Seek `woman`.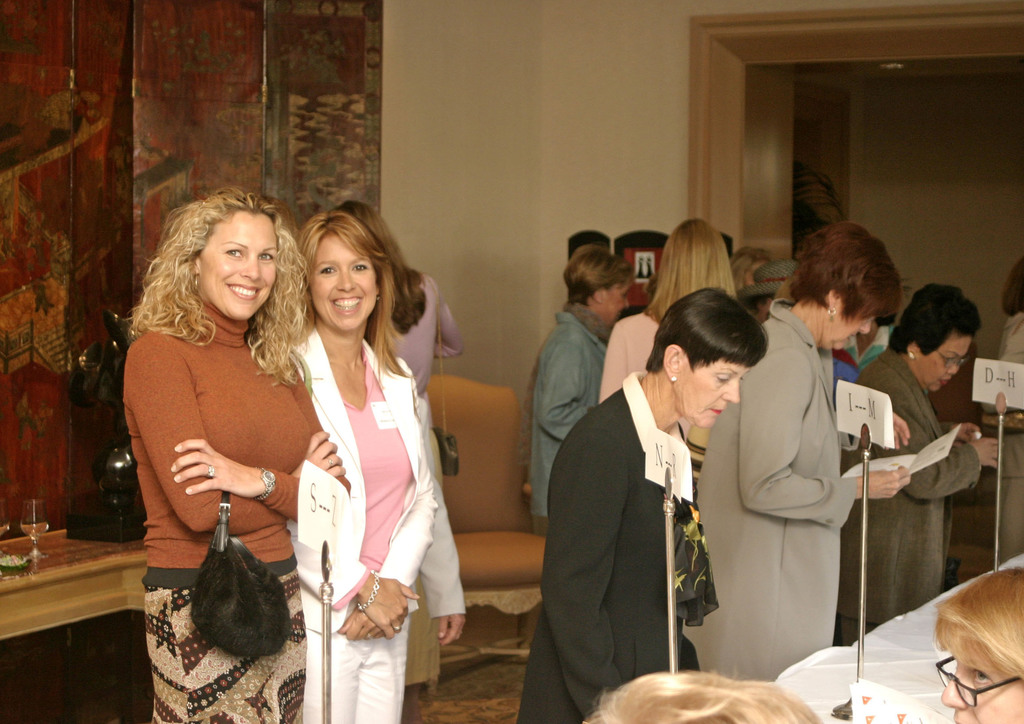
bbox=[326, 197, 467, 719].
